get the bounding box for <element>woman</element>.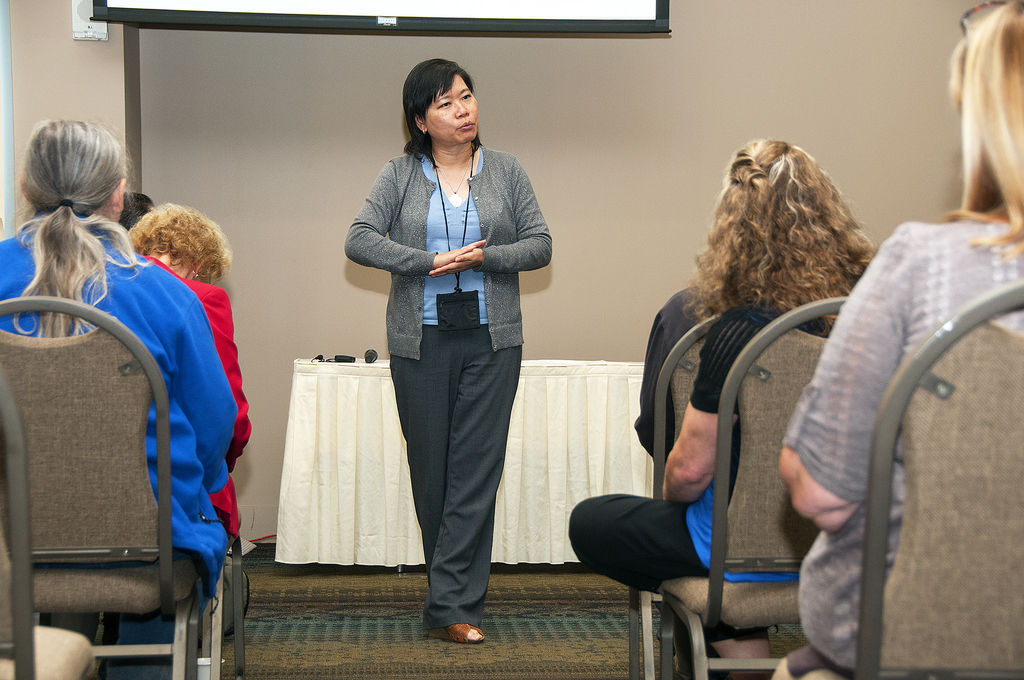
[0,114,240,679].
